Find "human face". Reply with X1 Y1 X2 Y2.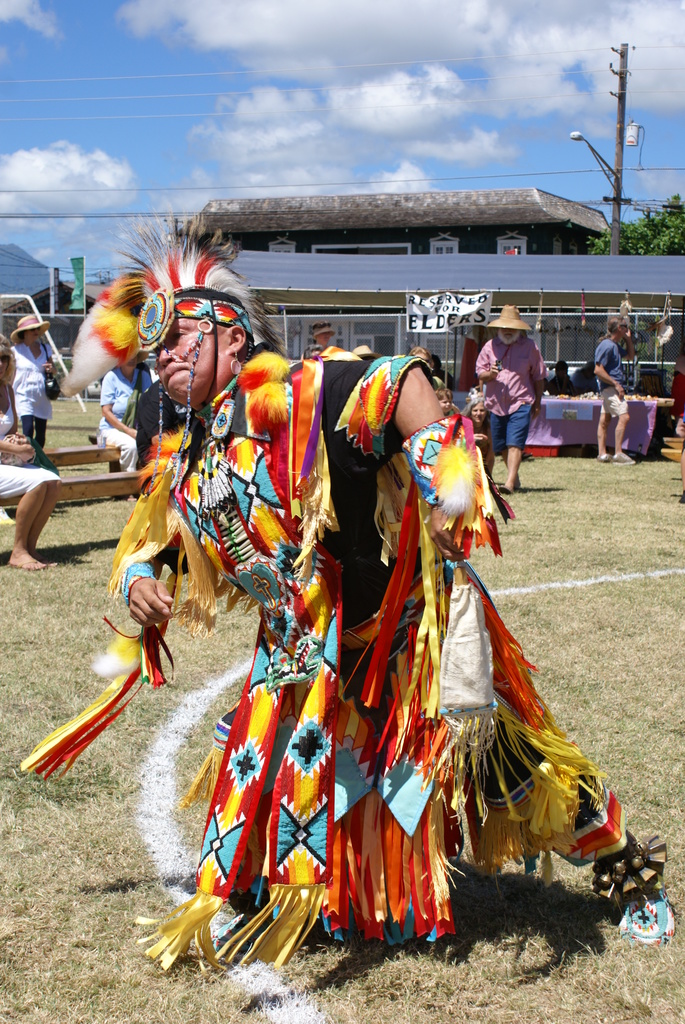
469 402 485 421.
